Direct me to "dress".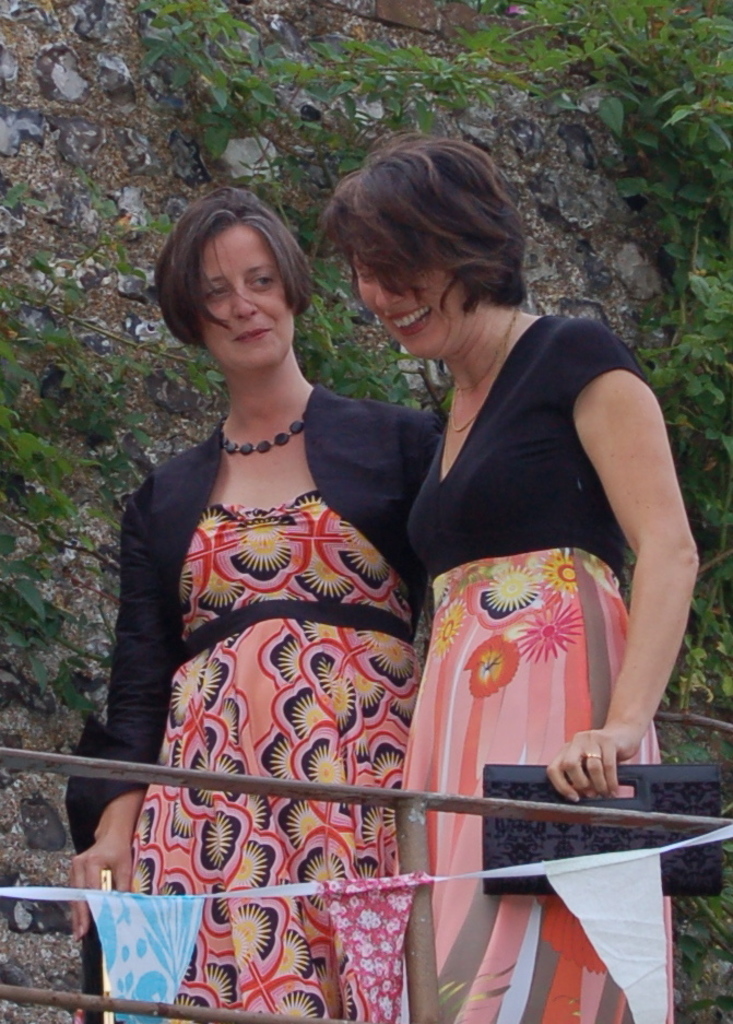
Direction: {"left": 128, "top": 490, "right": 425, "bottom": 1023}.
